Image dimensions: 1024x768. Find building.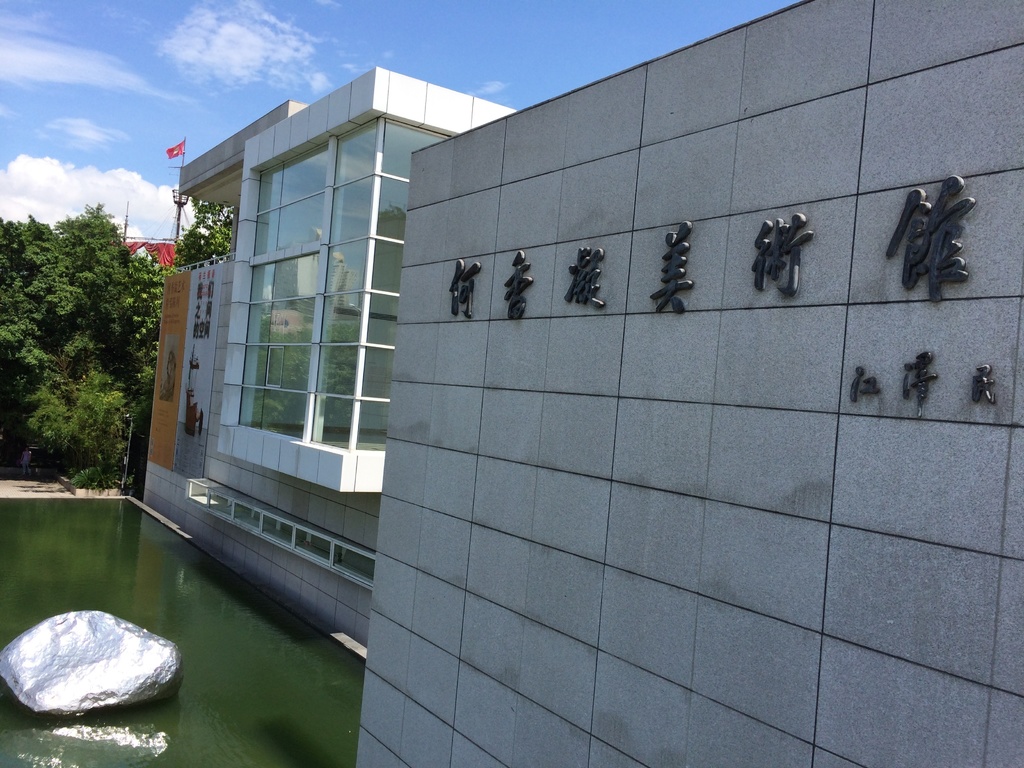
{"left": 136, "top": 0, "right": 1023, "bottom": 767}.
